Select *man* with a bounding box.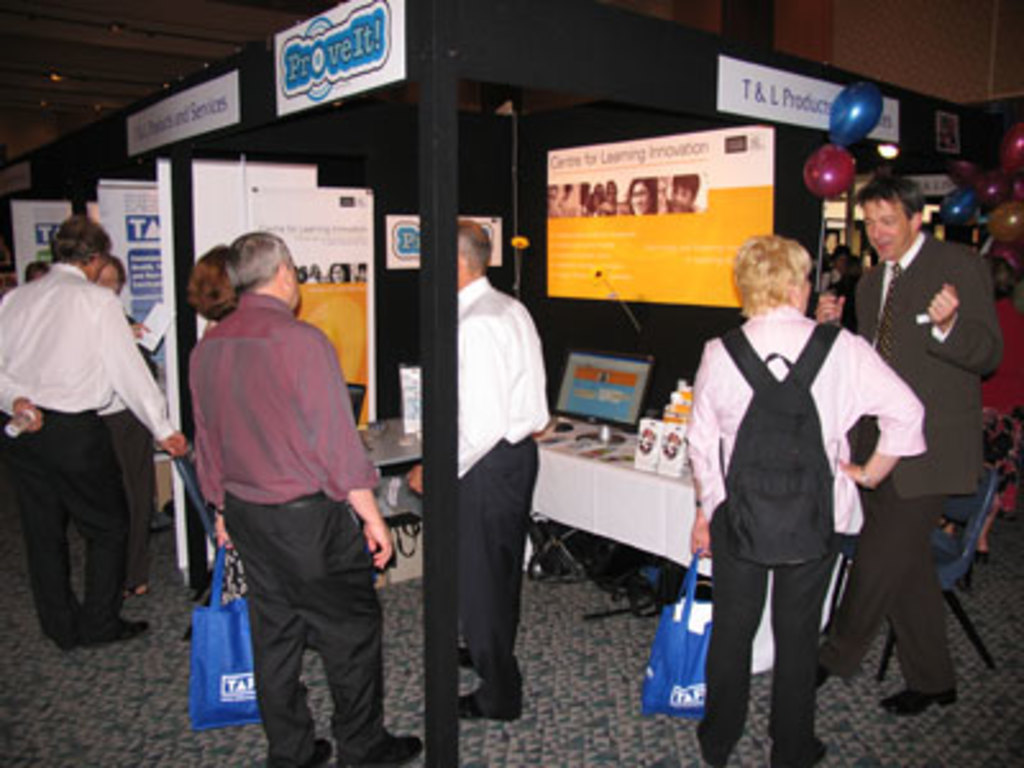
410/218/550/724.
